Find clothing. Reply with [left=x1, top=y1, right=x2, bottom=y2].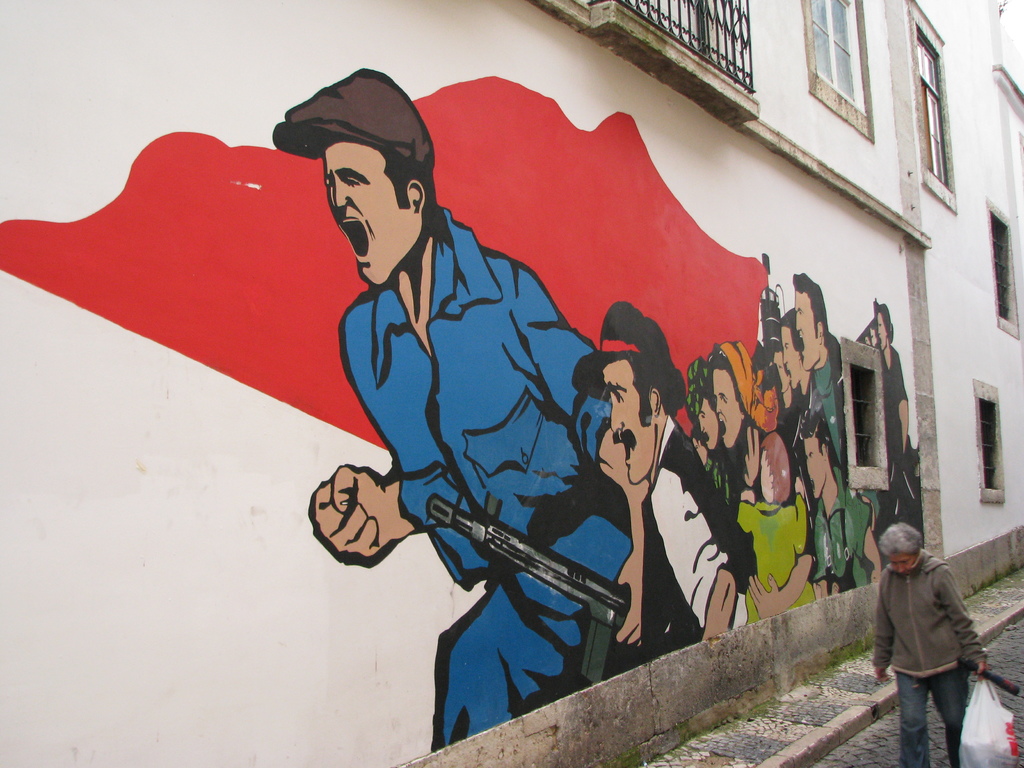
[left=337, top=208, right=624, bottom=753].
